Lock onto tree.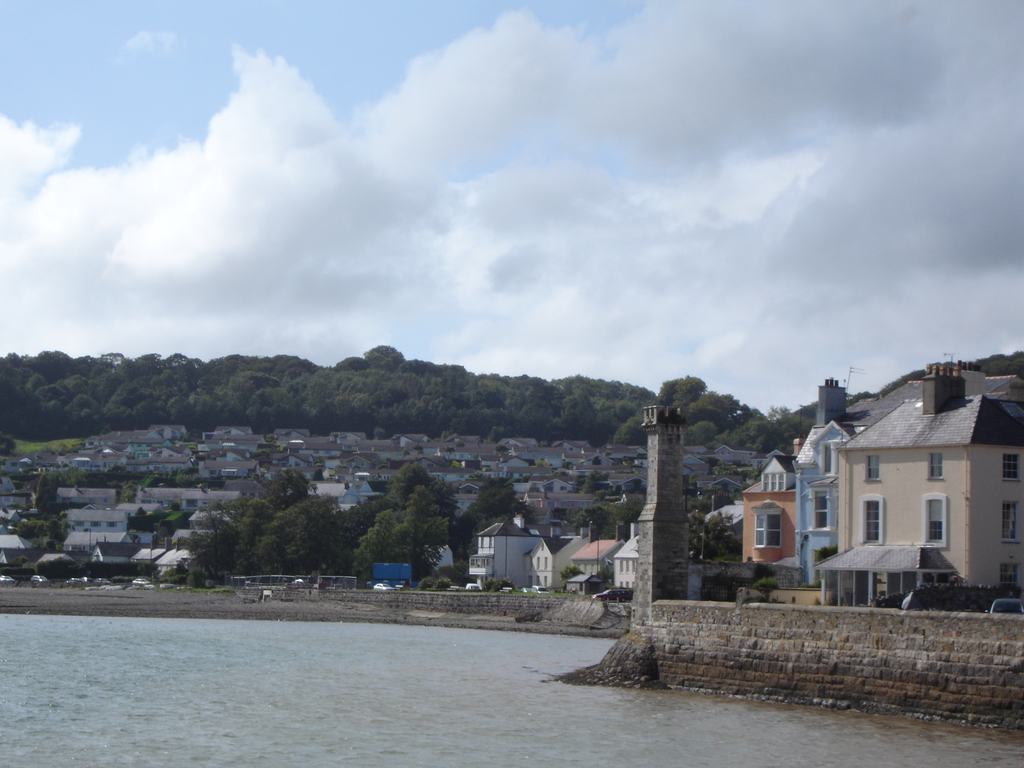
Locked: [451, 479, 535, 556].
